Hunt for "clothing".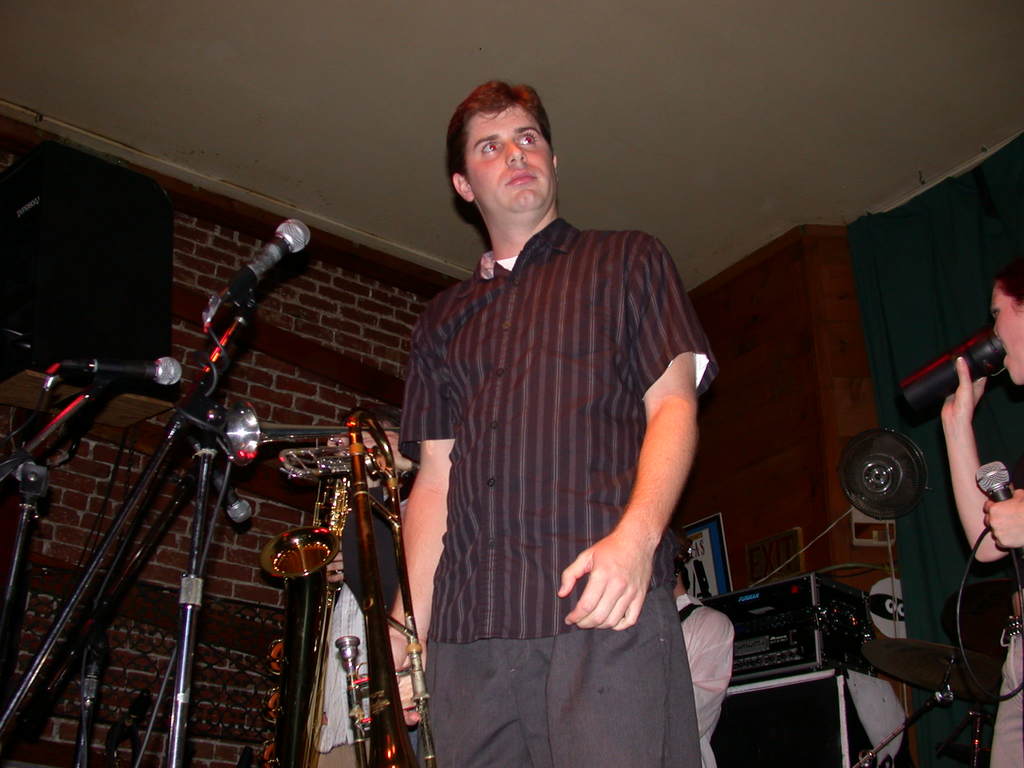
Hunted down at bbox=(306, 577, 362, 767).
